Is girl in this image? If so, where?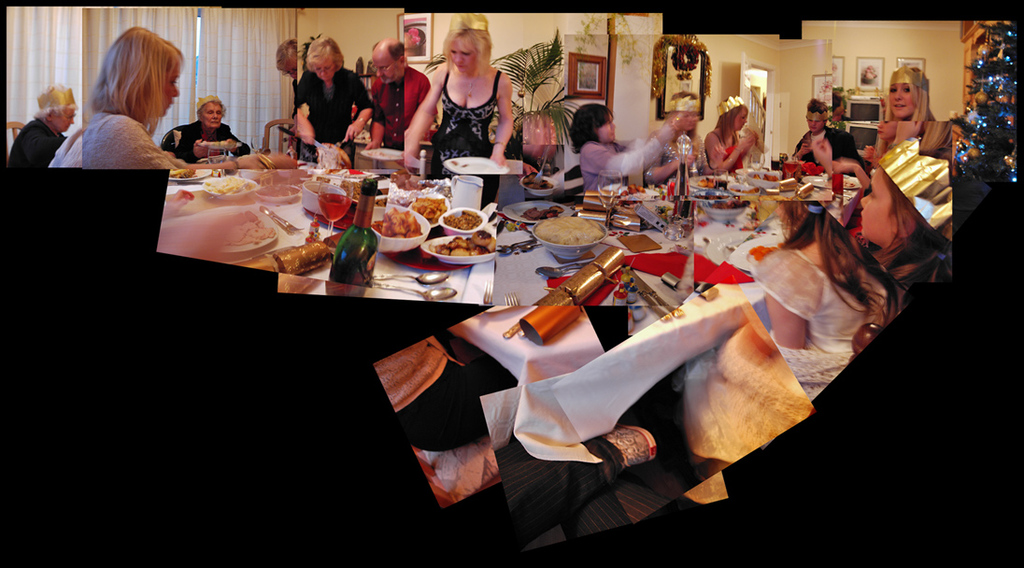
Yes, at l=579, t=126, r=674, b=189.
